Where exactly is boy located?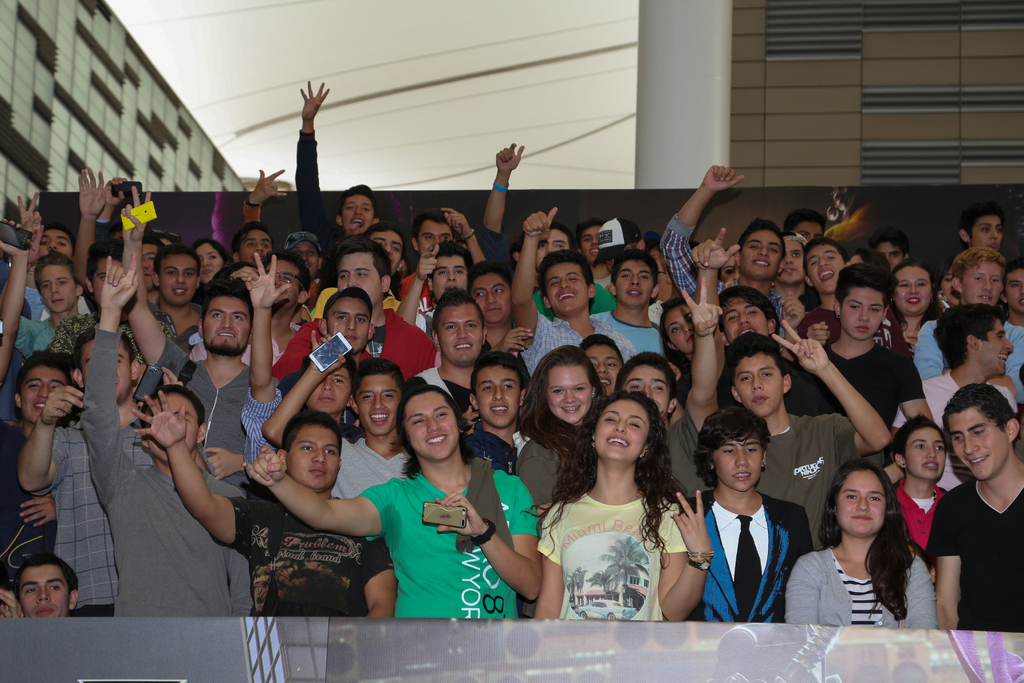
Its bounding box is x1=121, y1=249, x2=211, y2=368.
